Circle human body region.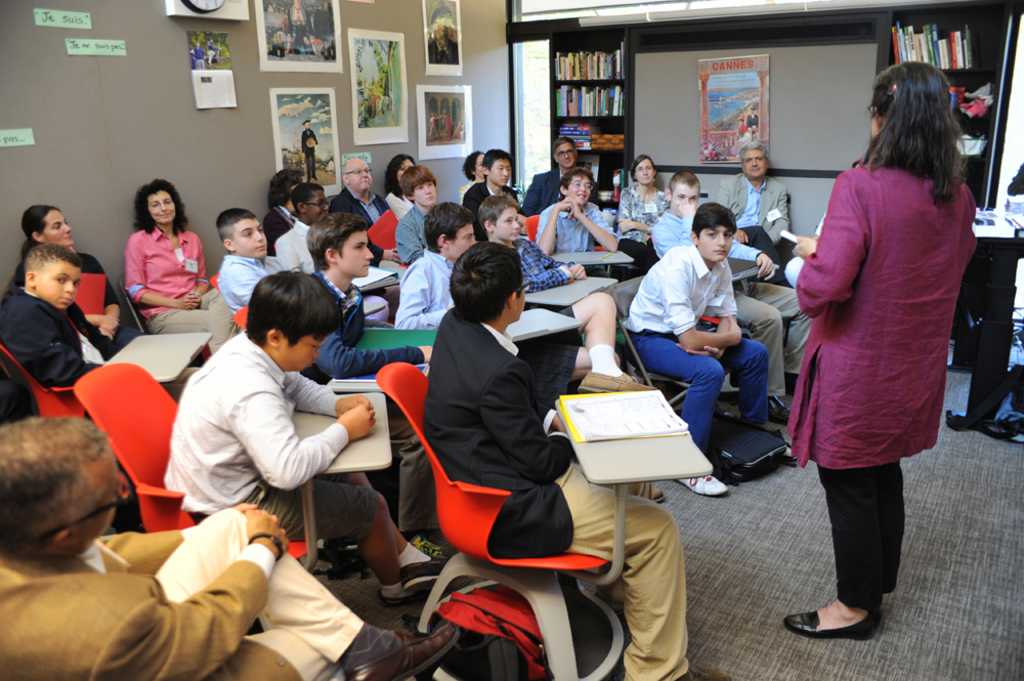
Region: box(395, 208, 428, 263).
